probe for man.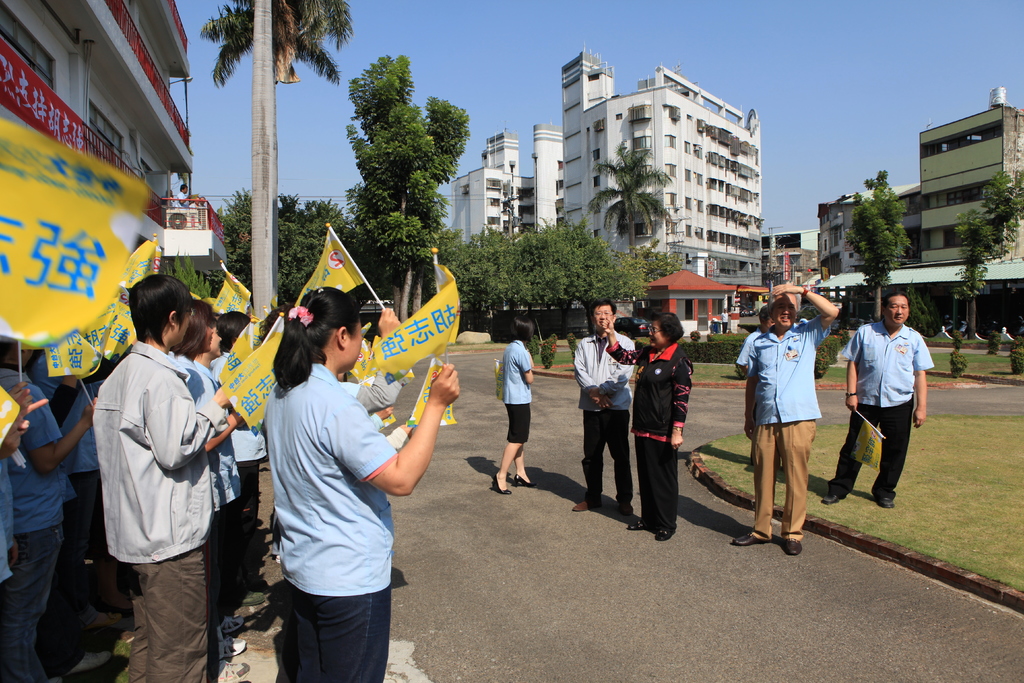
Probe result: (836, 287, 938, 521).
